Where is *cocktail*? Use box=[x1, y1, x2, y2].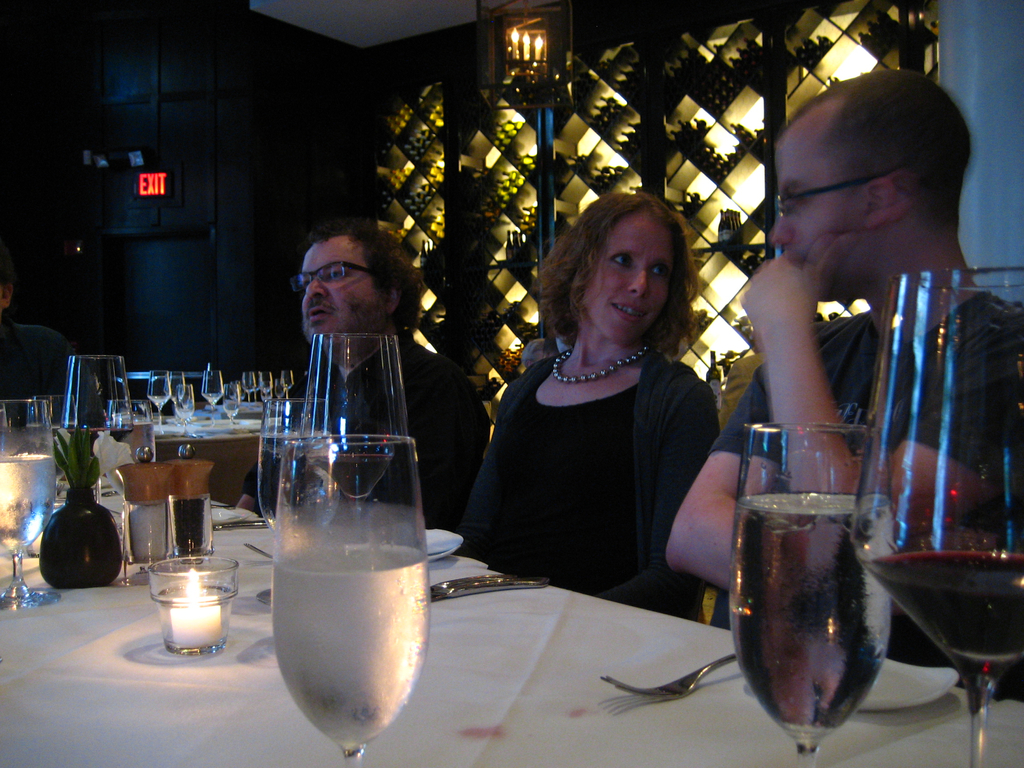
box=[182, 417, 270, 524].
